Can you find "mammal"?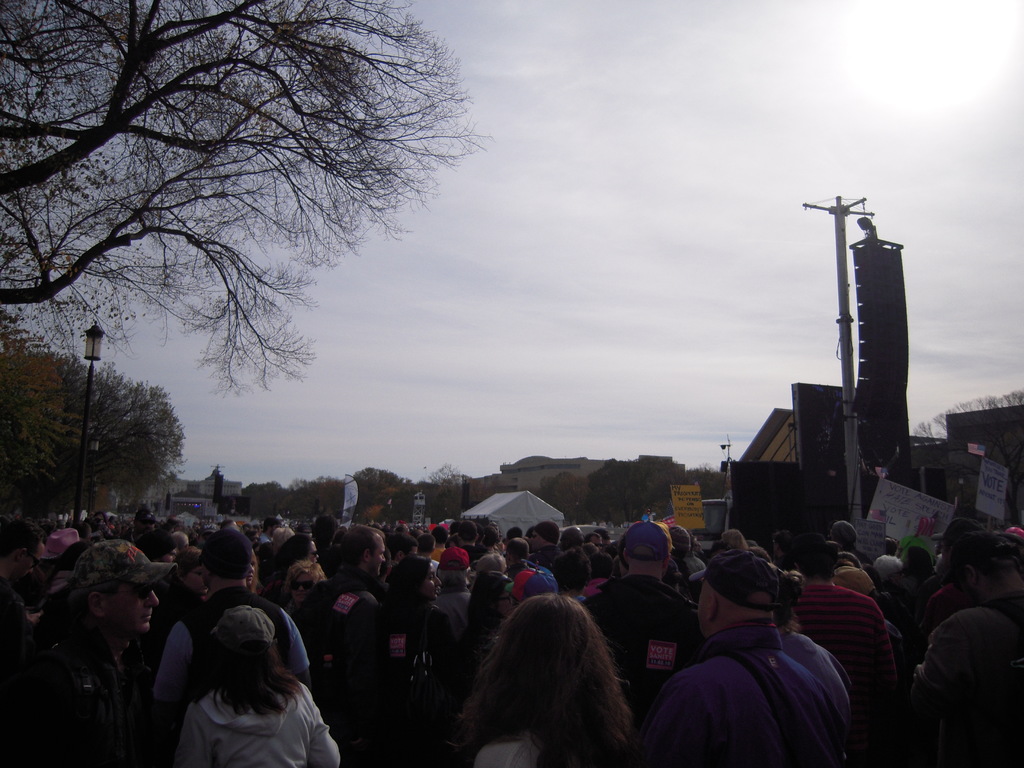
Yes, bounding box: [left=436, top=589, right=642, bottom=756].
